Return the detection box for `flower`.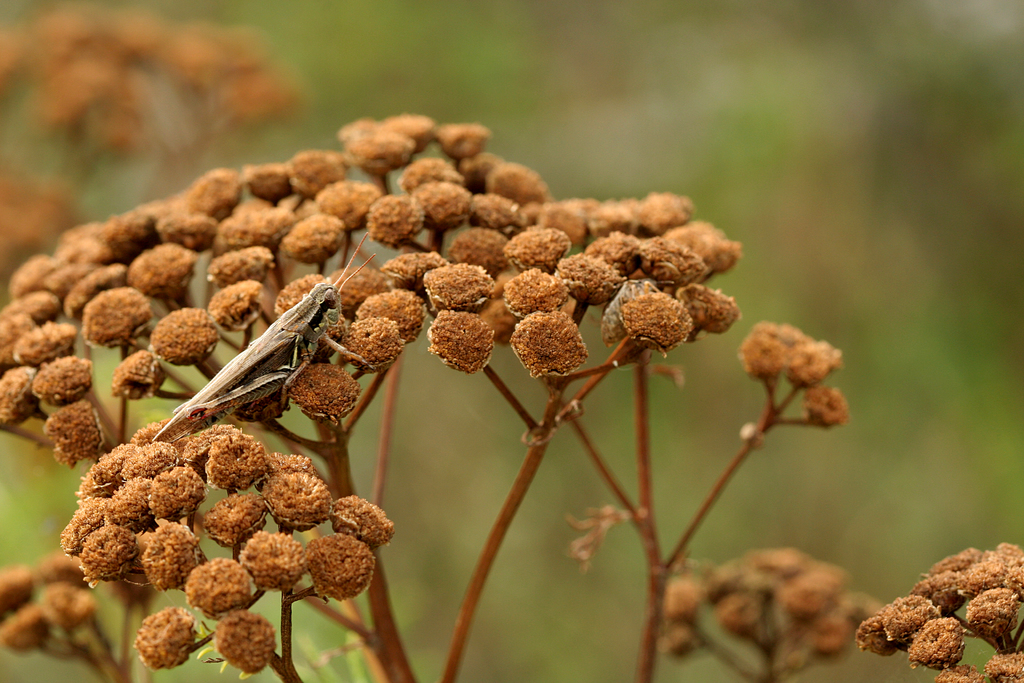
pyautogui.locateOnScreen(429, 294, 493, 379).
